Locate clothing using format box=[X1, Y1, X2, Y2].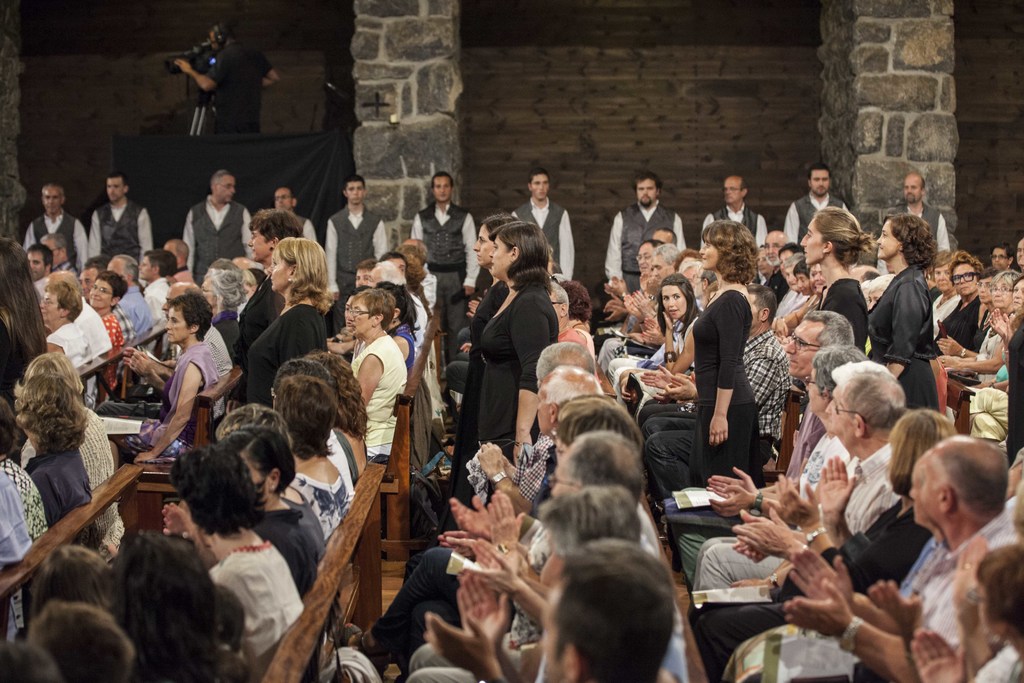
box=[605, 197, 691, 285].
